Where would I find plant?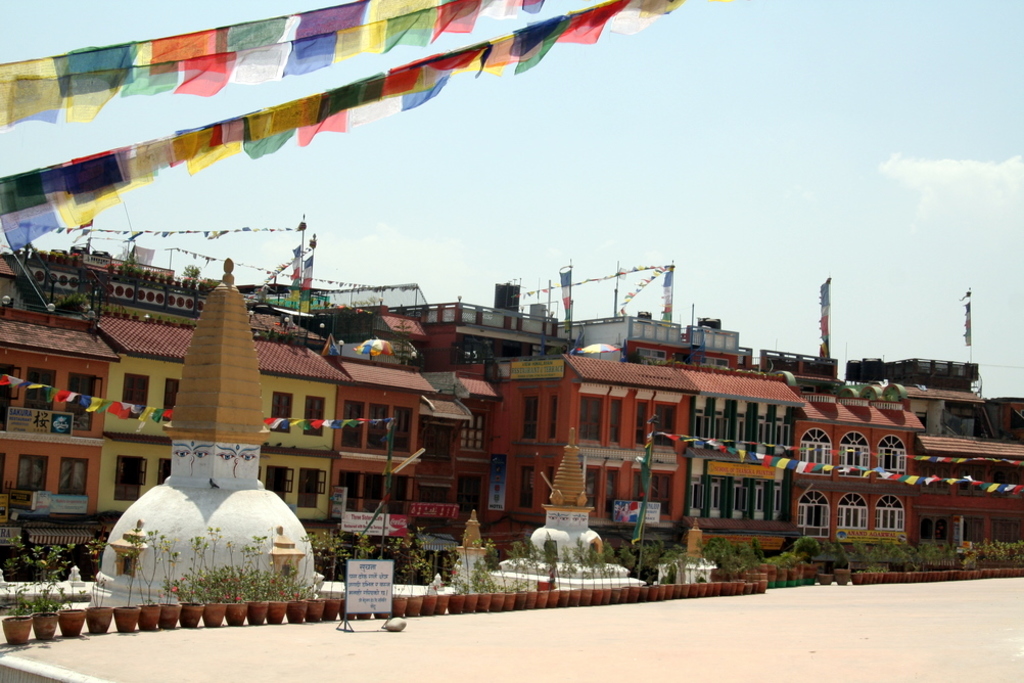
At l=171, t=538, r=205, b=611.
